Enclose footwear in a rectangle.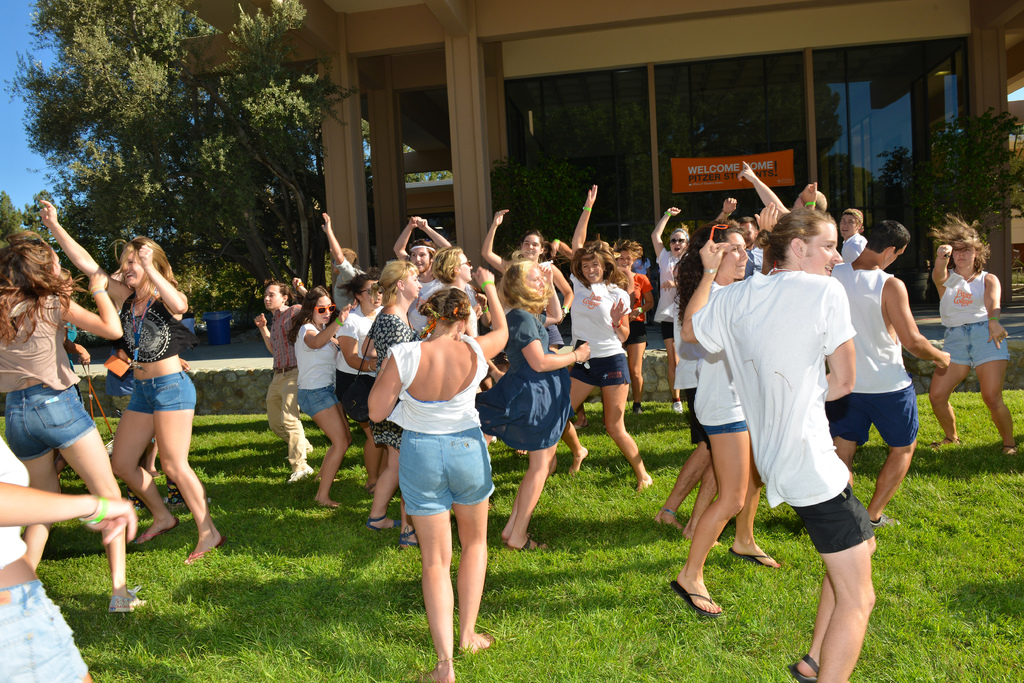
bbox=(163, 483, 213, 510).
